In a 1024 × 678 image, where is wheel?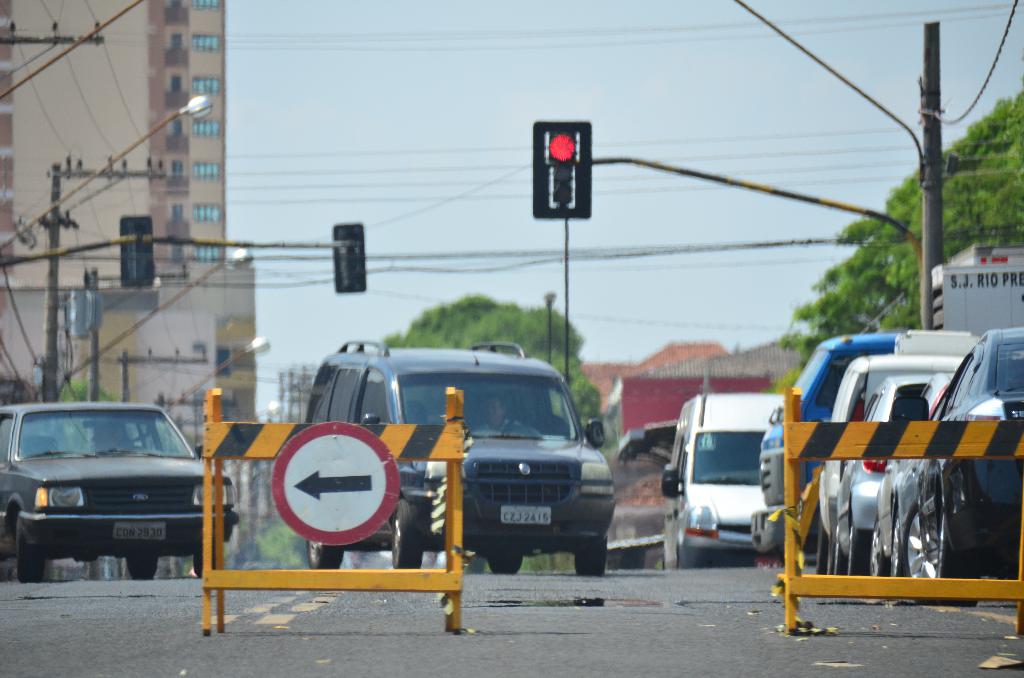
bbox=[305, 537, 340, 570].
